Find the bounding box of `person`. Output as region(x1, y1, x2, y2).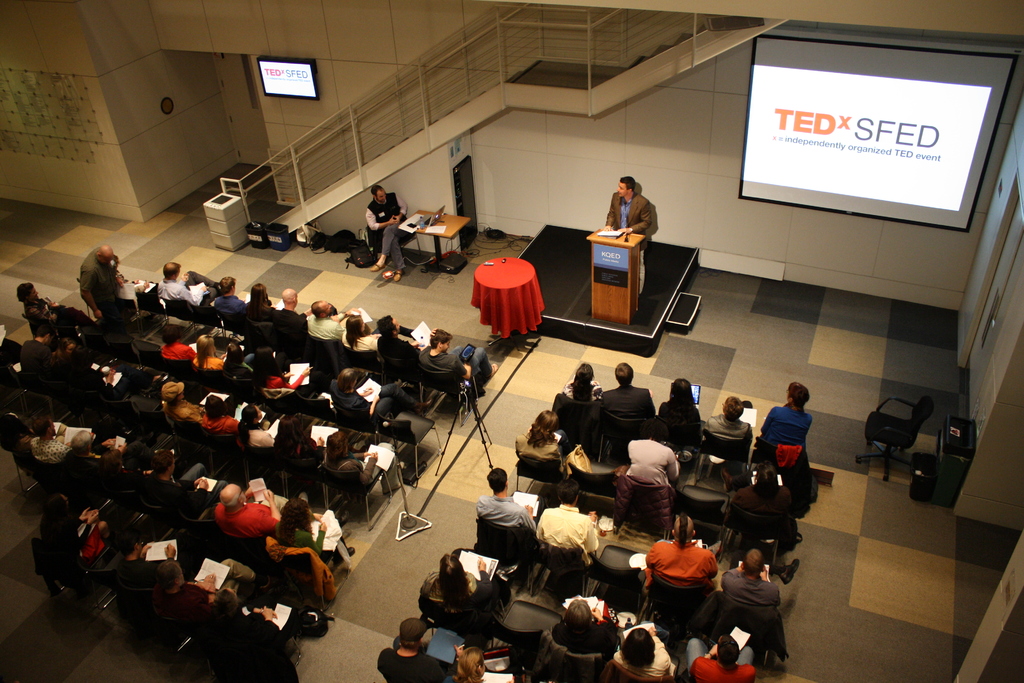
region(377, 614, 453, 682).
